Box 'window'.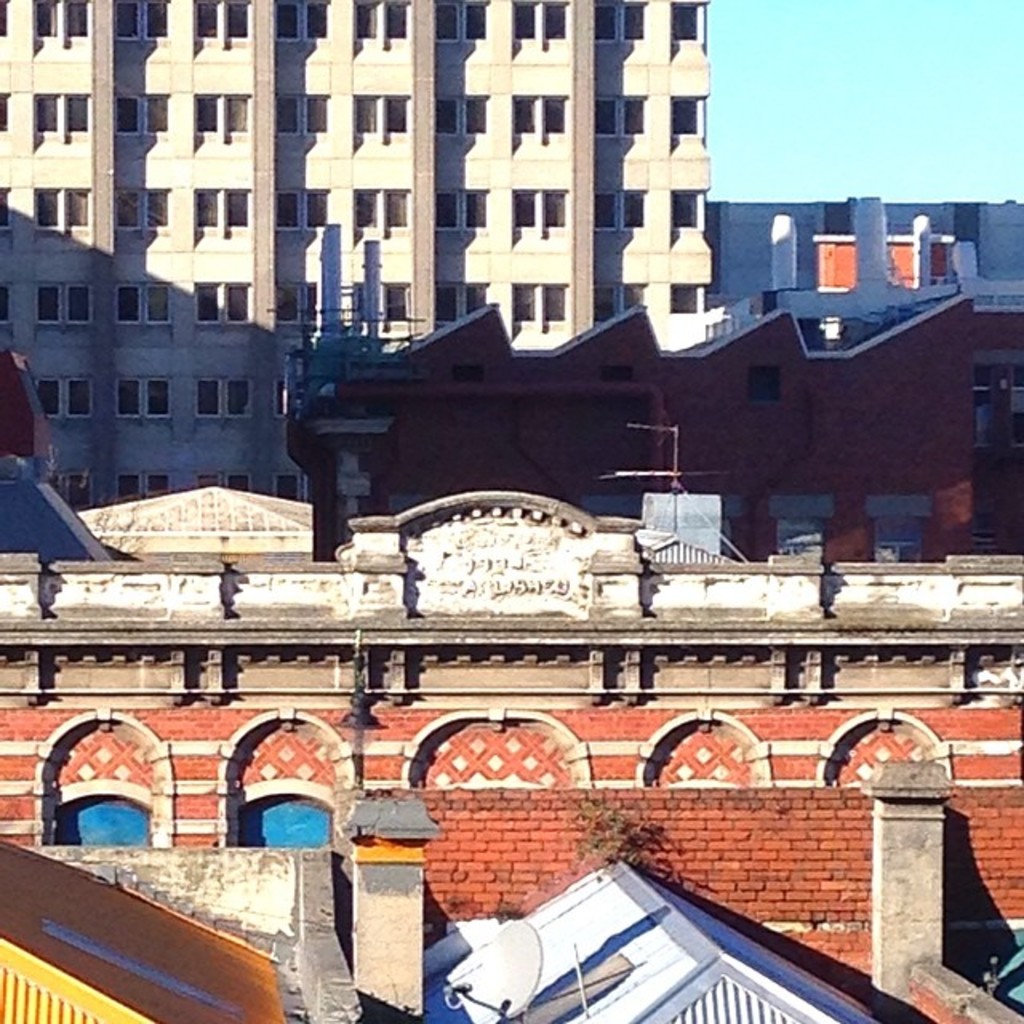
(517,283,573,334).
